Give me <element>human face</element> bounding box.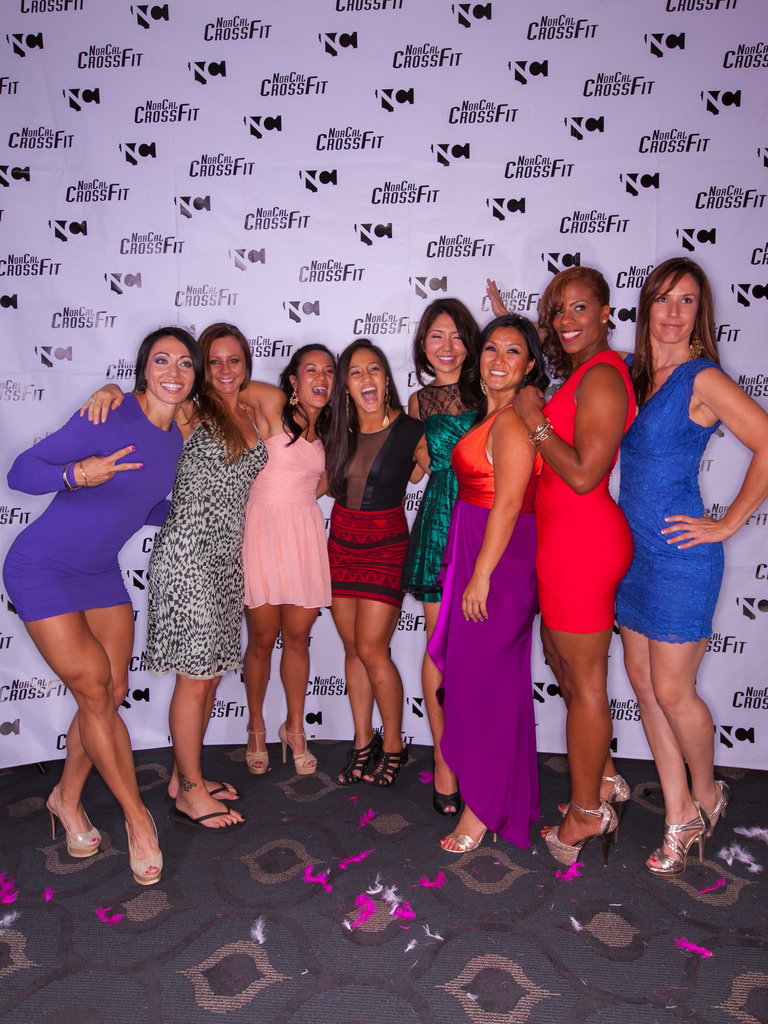
(x1=351, y1=346, x2=384, y2=417).
